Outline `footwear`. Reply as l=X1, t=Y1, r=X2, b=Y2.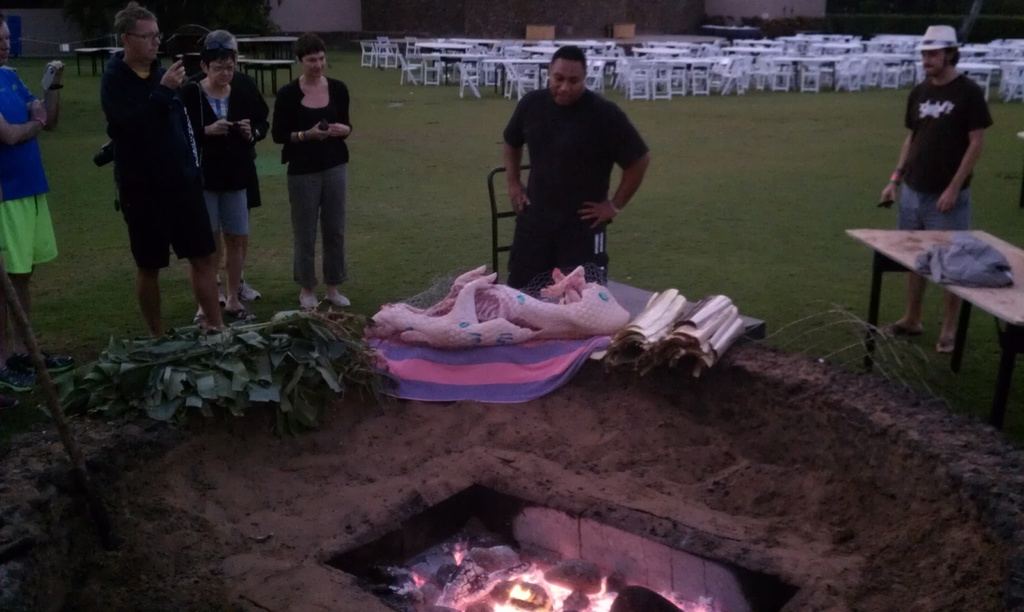
l=12, t=348, r=70, b=374.
